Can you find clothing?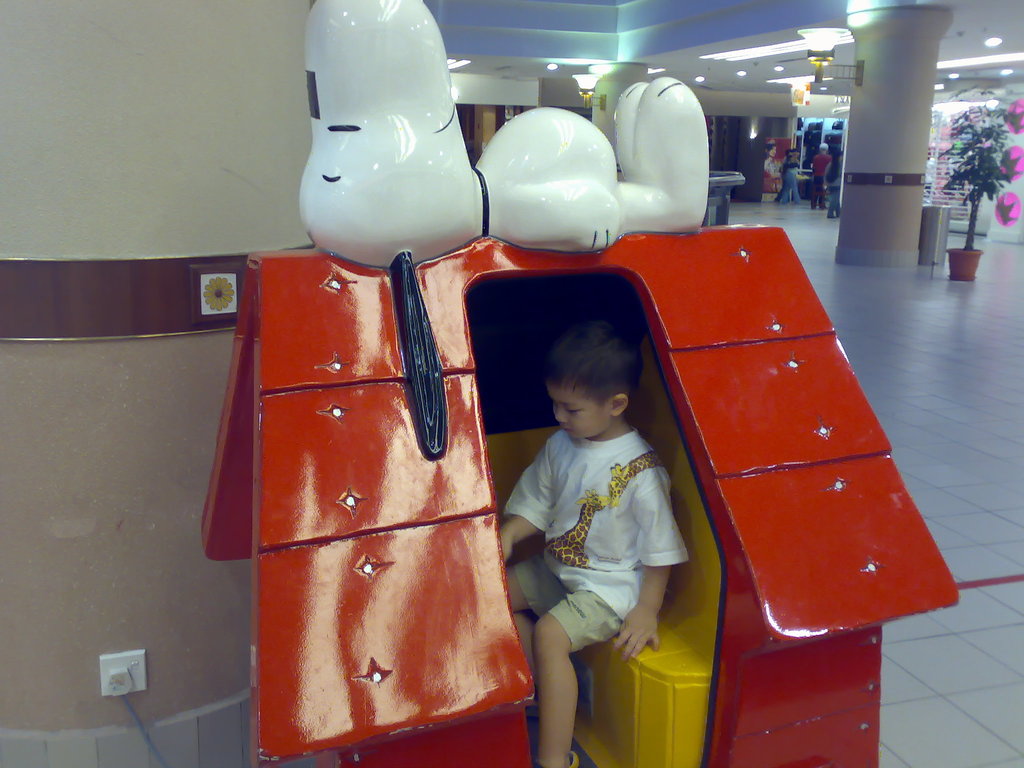
Yes, bounding box: {"left": 822, "top": 161, "right": 850, "bottom": 217}.
